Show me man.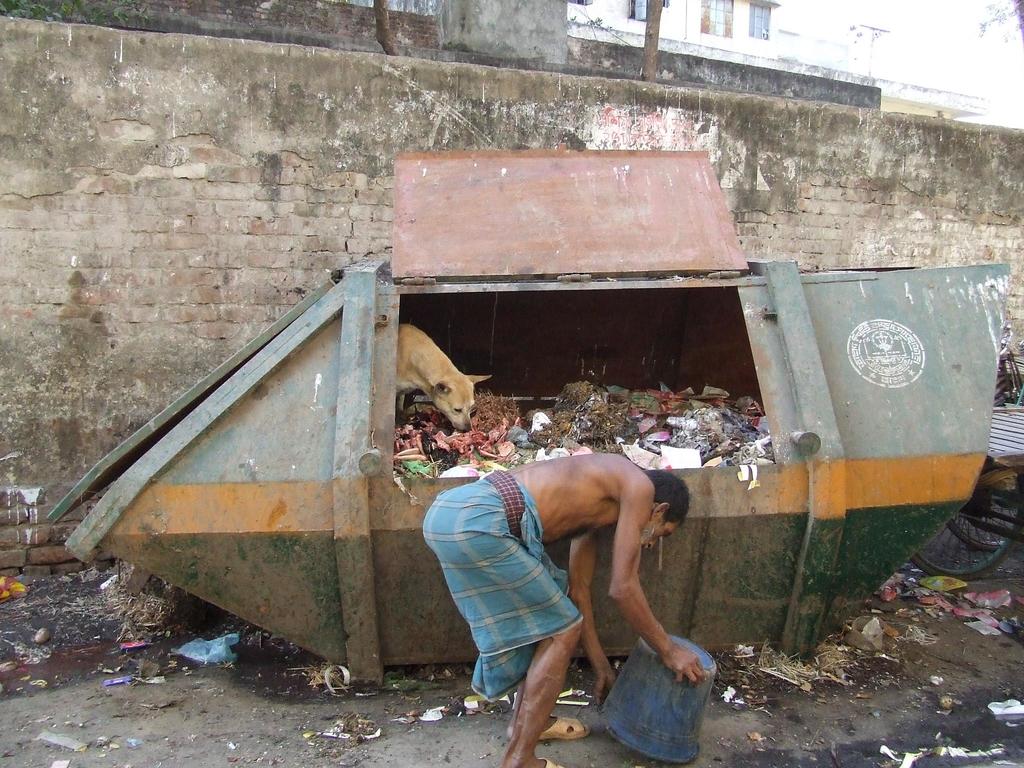
man is here: [left=408, top=404, right=728, bottom=755].
